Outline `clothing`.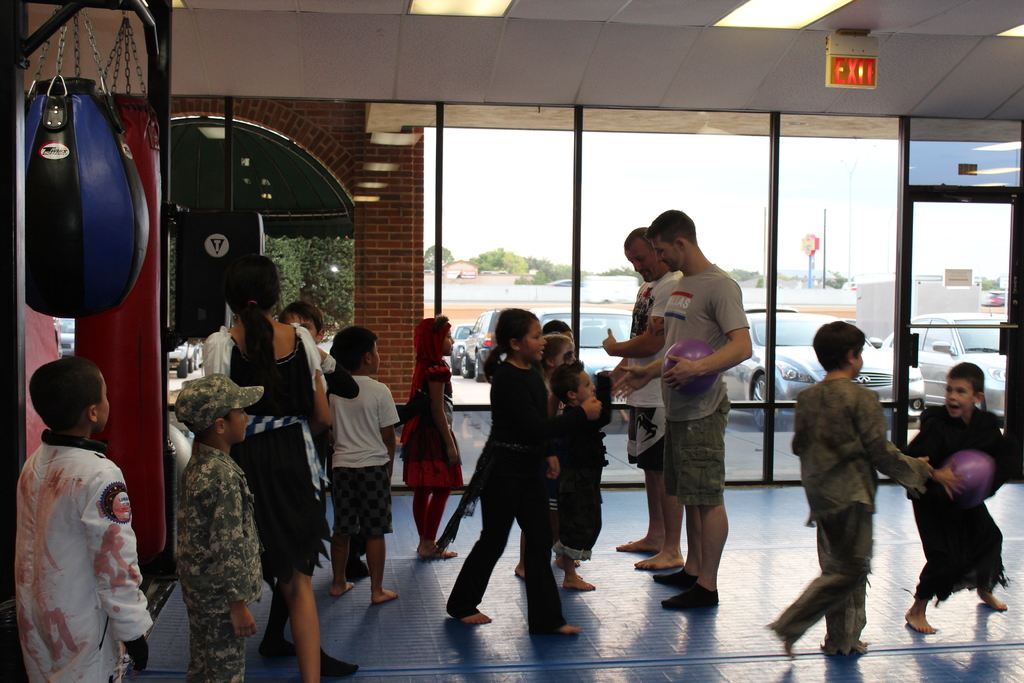
Outline: {"x1": 175, "y1": 441, "x2": 259, "y2": 682}.
